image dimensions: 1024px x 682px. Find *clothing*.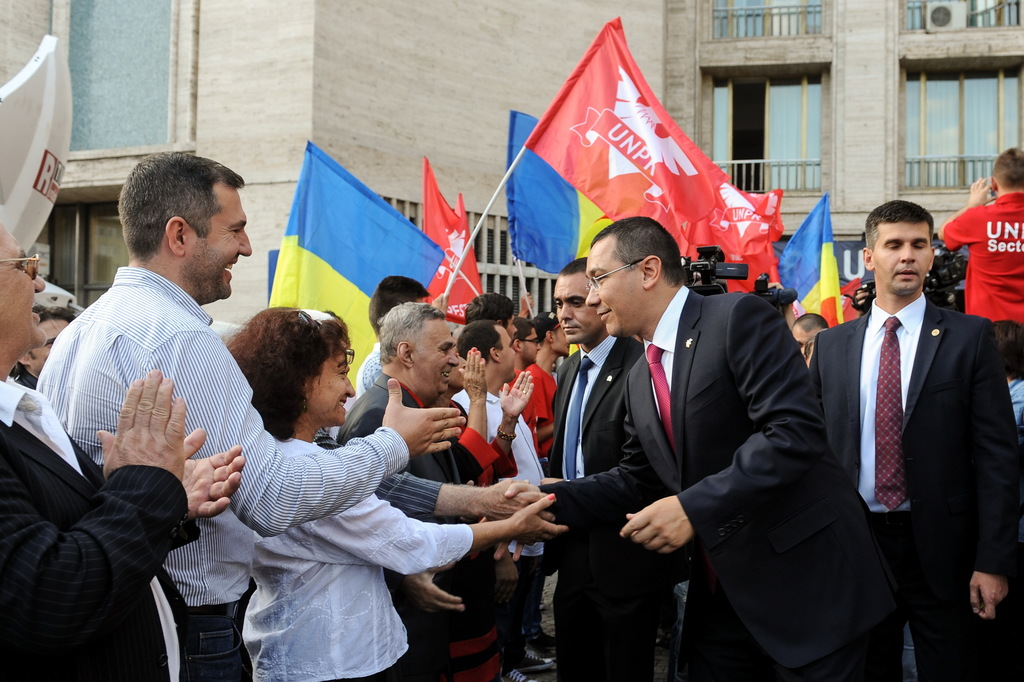
detection(541, 328, 659, 681).
